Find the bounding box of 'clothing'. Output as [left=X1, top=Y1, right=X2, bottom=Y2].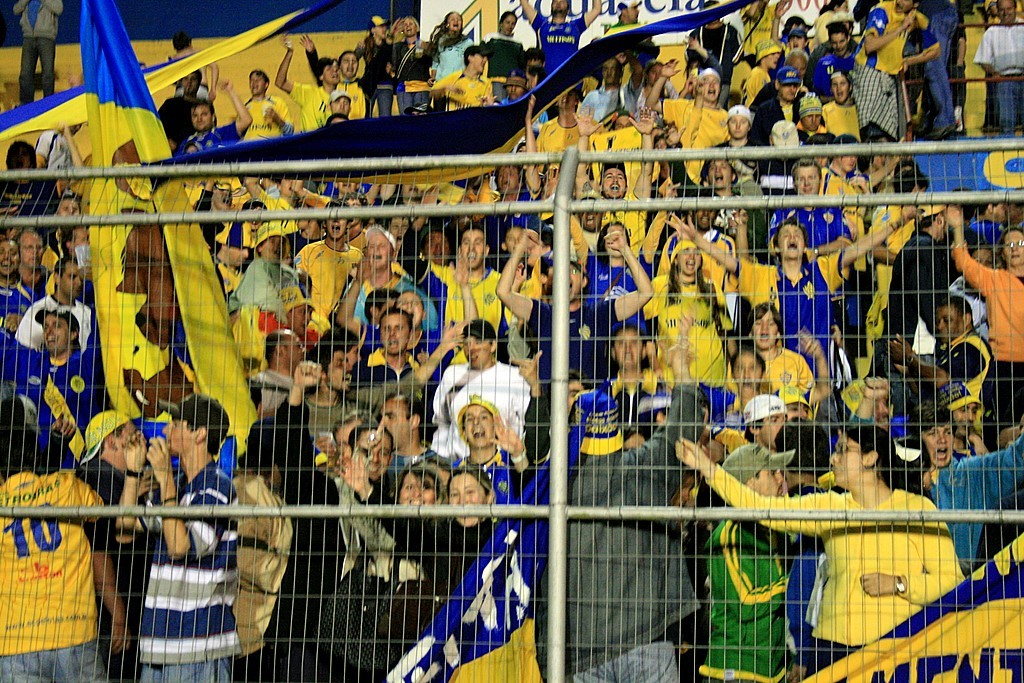
[left=351, top=345, right=426, bottom=416].
